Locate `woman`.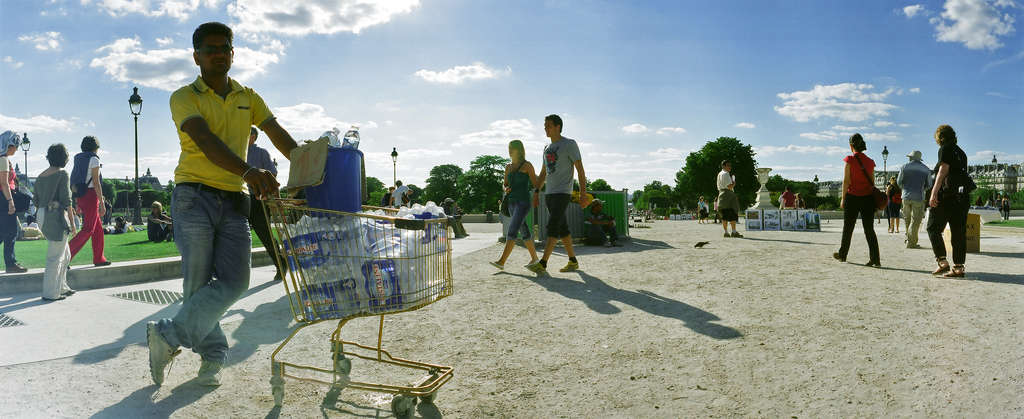
Bounding box: (left=700, top=199, right=701, bottom=222).
